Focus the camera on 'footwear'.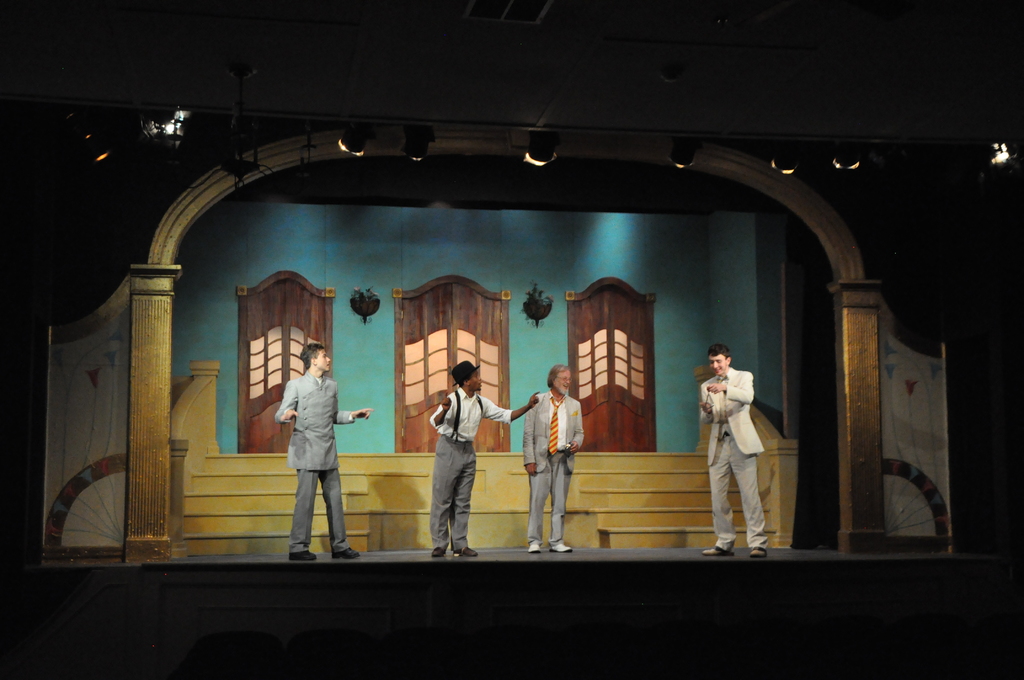
Focus region: (left=289, top=547, right=317, bottom=561).
